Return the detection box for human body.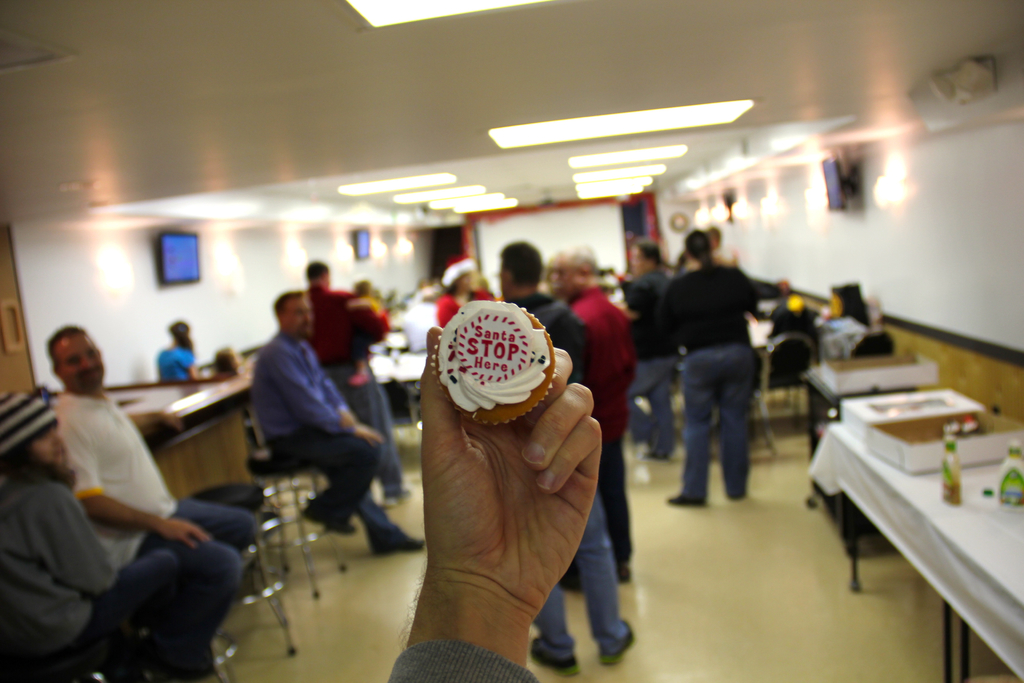
x1=158 y1=341 x2=230 y2=383.
